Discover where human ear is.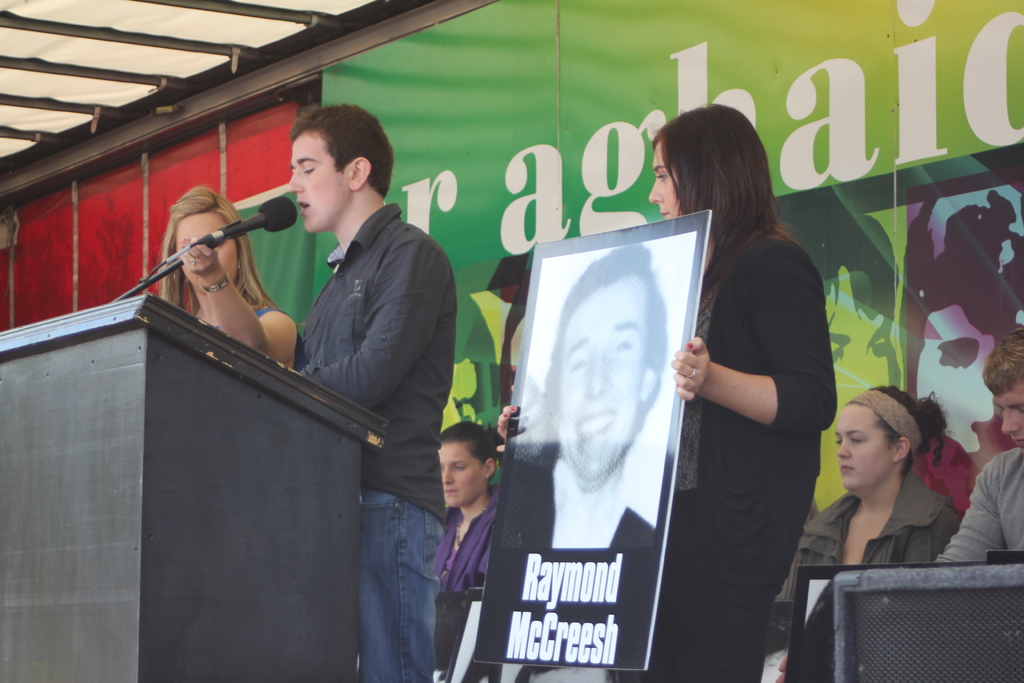
Discovered at <bbox>348, 153, 372, 188</bbox>.
